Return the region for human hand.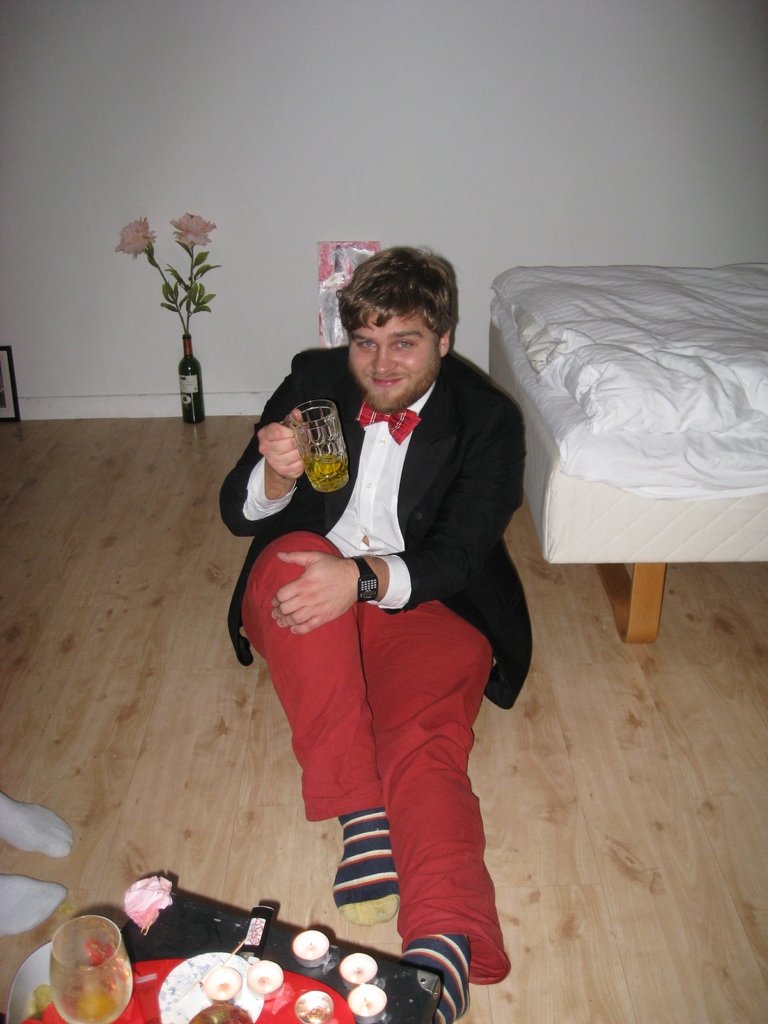
x1=262, y1=554, x2=369, y2=634.
